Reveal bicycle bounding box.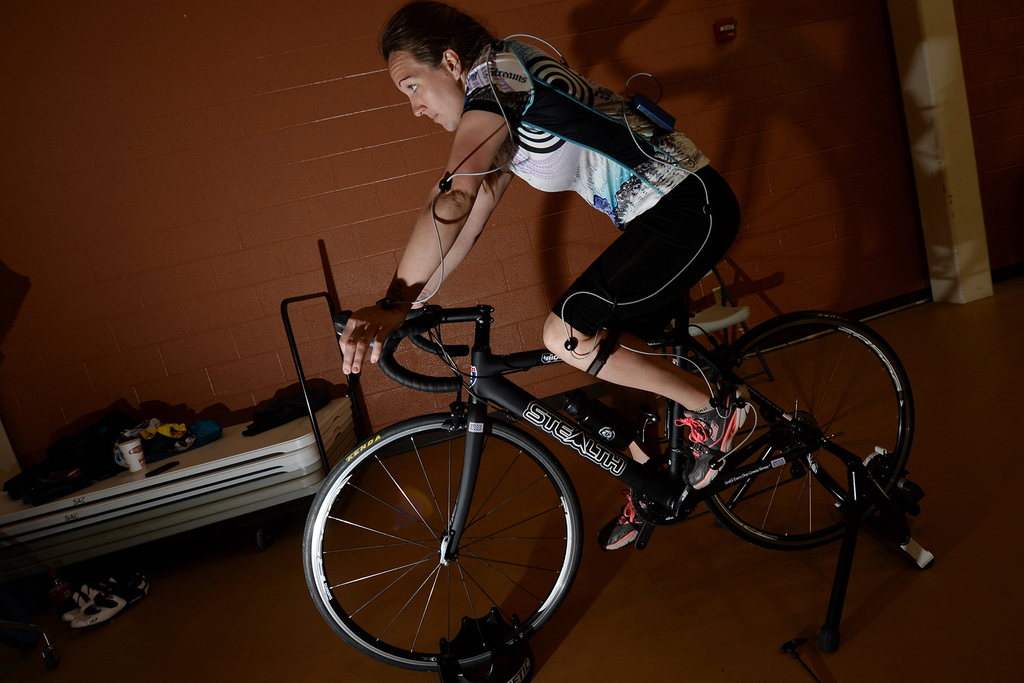
Revealed: (left=288, top=199, right=943, bottom=662).
